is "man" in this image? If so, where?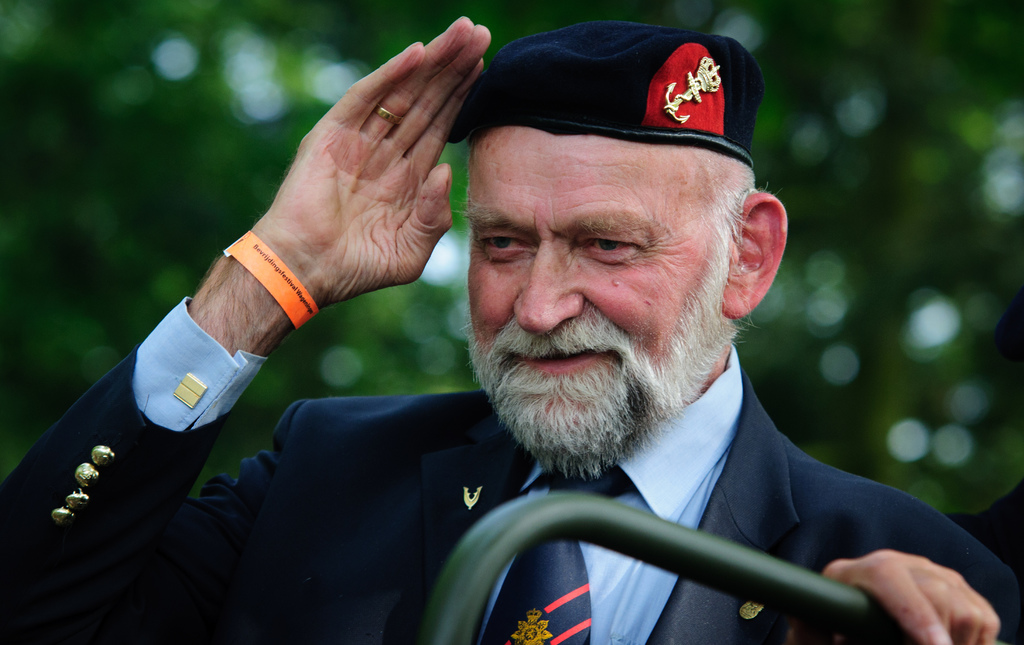
Yes, at pyautogui.locateOnScreen(0, 12, 1023, 644).
